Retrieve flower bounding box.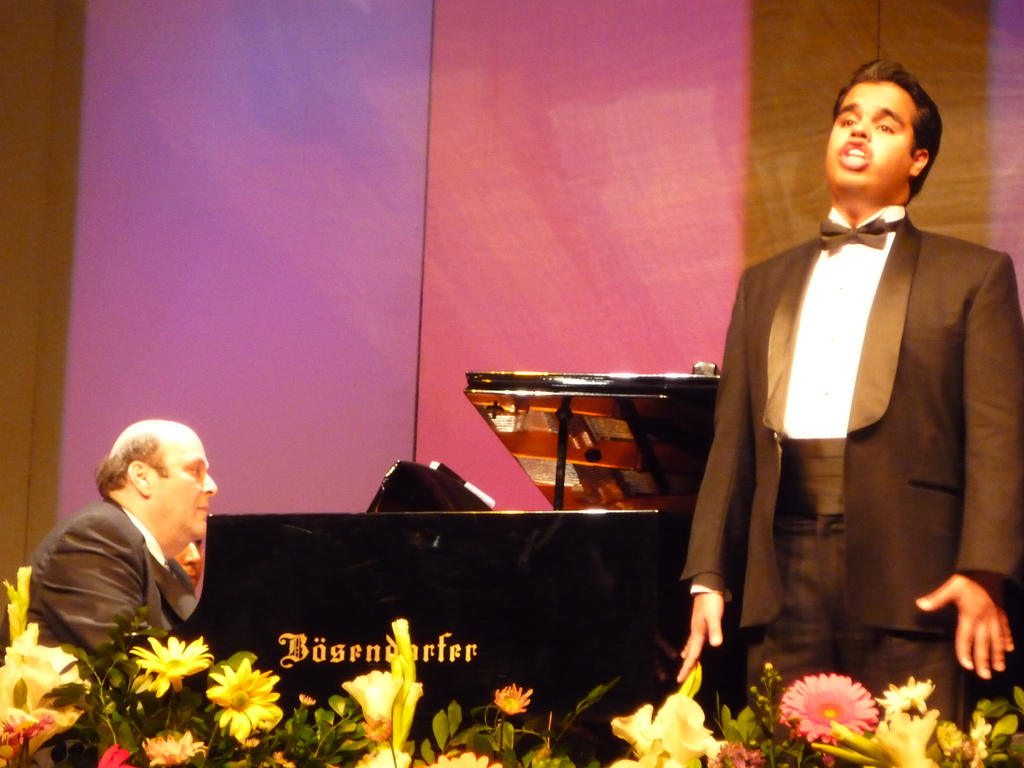
Bounding box: [419, 742, 497, 767].
